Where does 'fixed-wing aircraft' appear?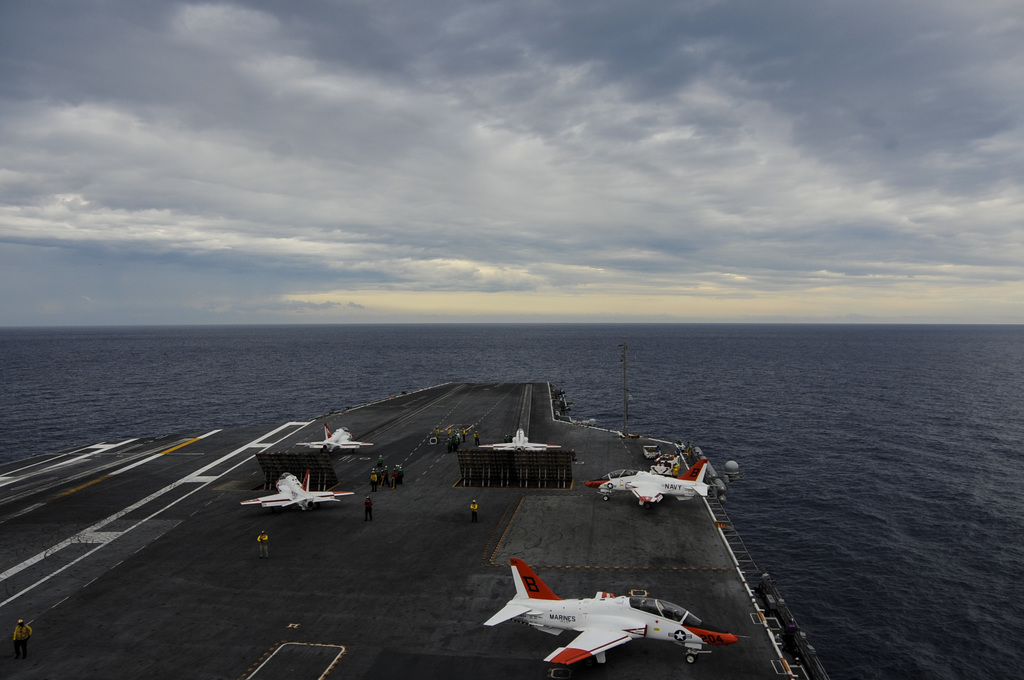
Appears at {"x1": 477, "y1": 428, "x2": 561, "y2": 454}.
